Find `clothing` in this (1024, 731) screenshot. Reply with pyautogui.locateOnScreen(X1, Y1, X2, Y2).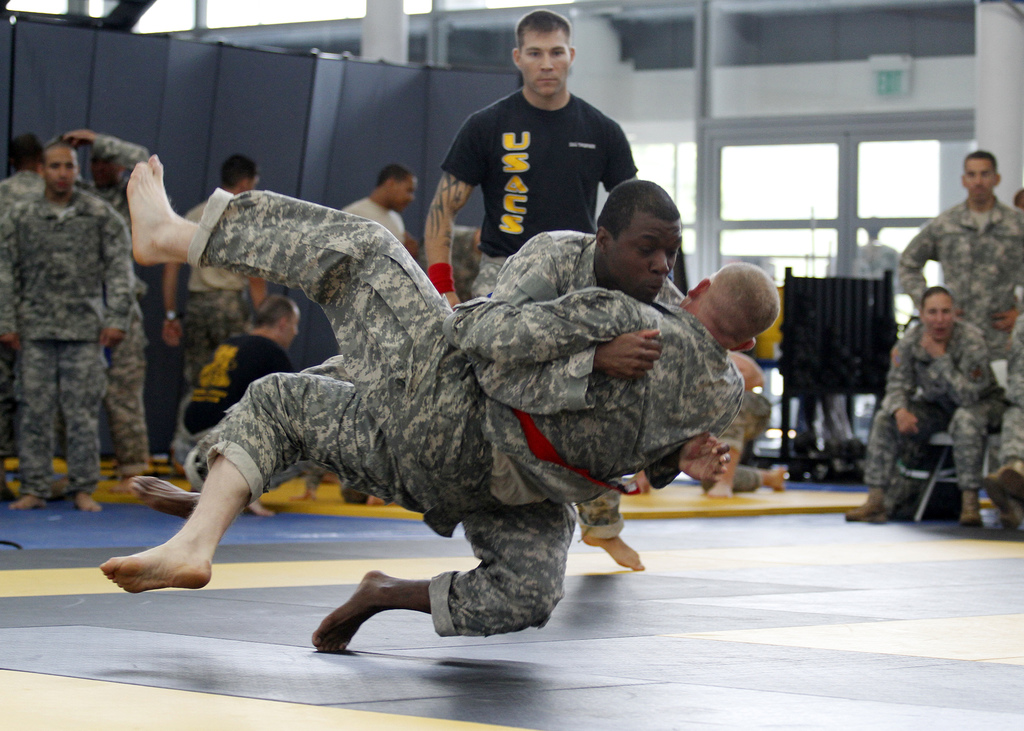
pyautogui.locateOnScreen(856, 316, 998, 489).
